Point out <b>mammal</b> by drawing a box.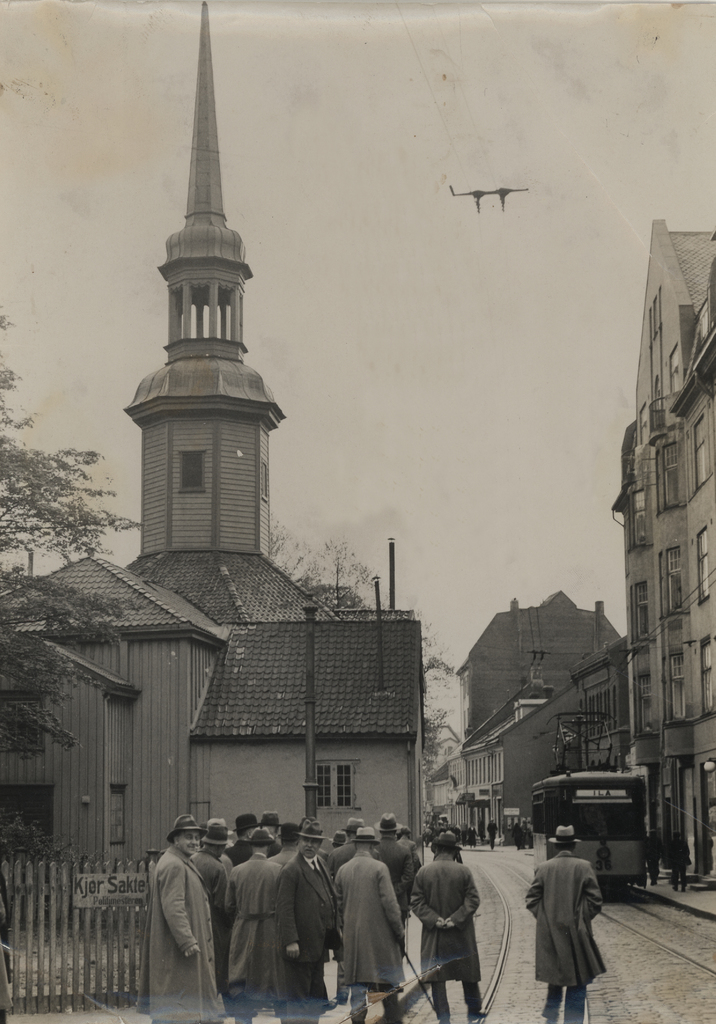
404,822,497,1022.
